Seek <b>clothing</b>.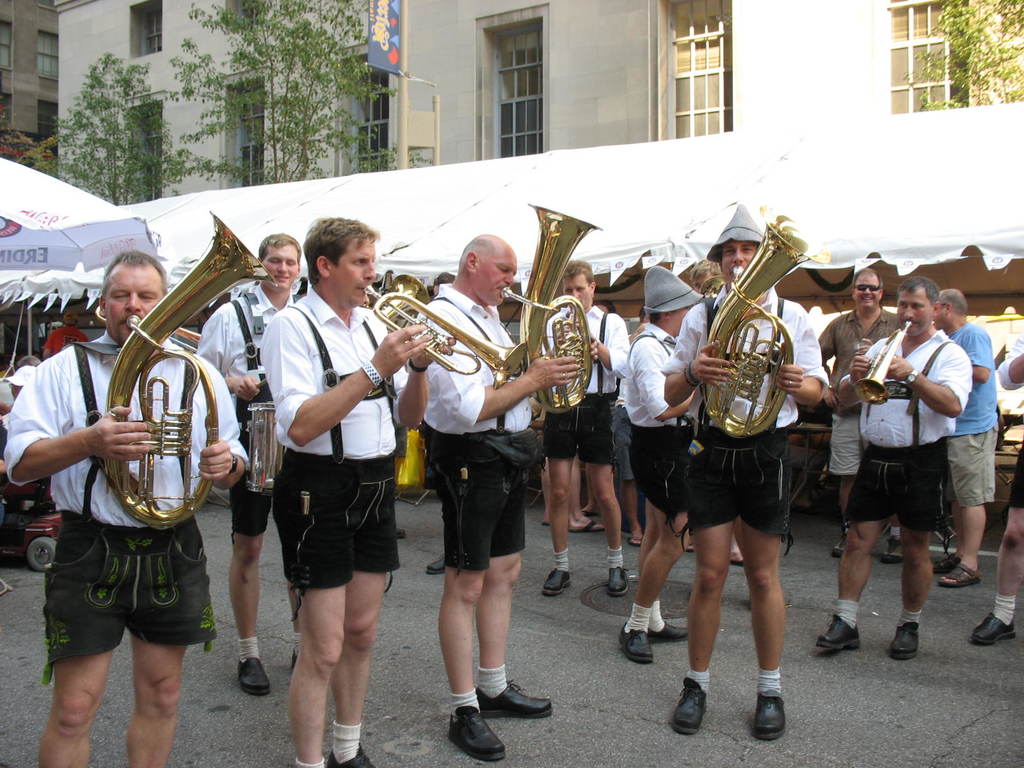
BBox(537, 306, 626, 460).
